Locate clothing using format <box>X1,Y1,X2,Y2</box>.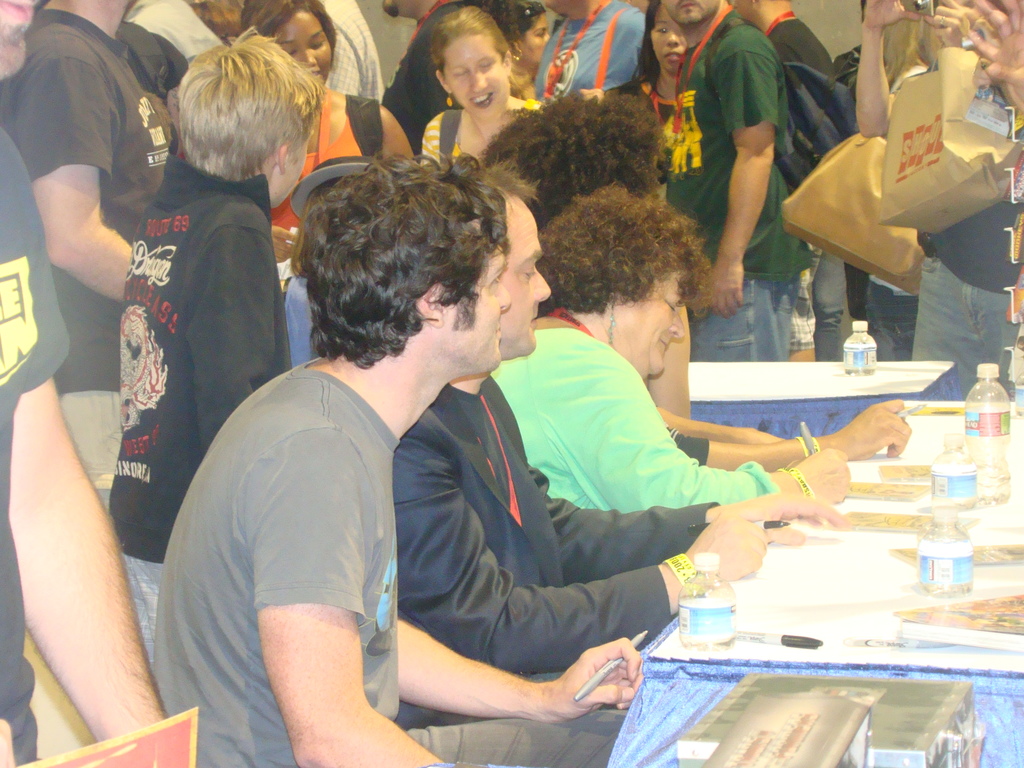
<box>2,7,1019,767</box>.
